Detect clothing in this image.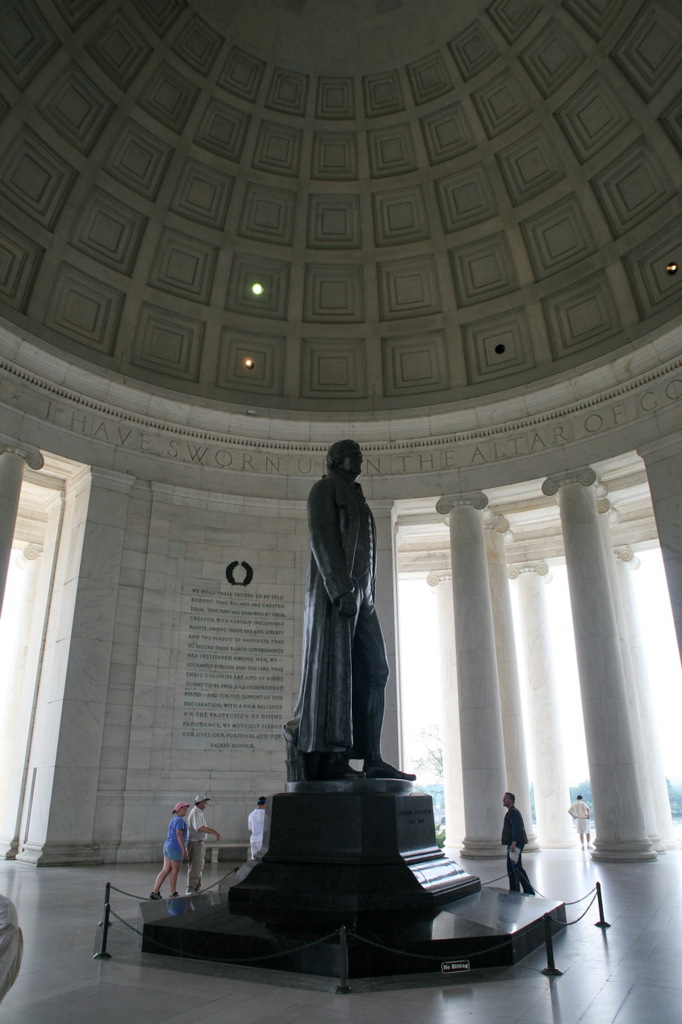
Detection: <bbox>501, 806, 535, 896</bbox>.
